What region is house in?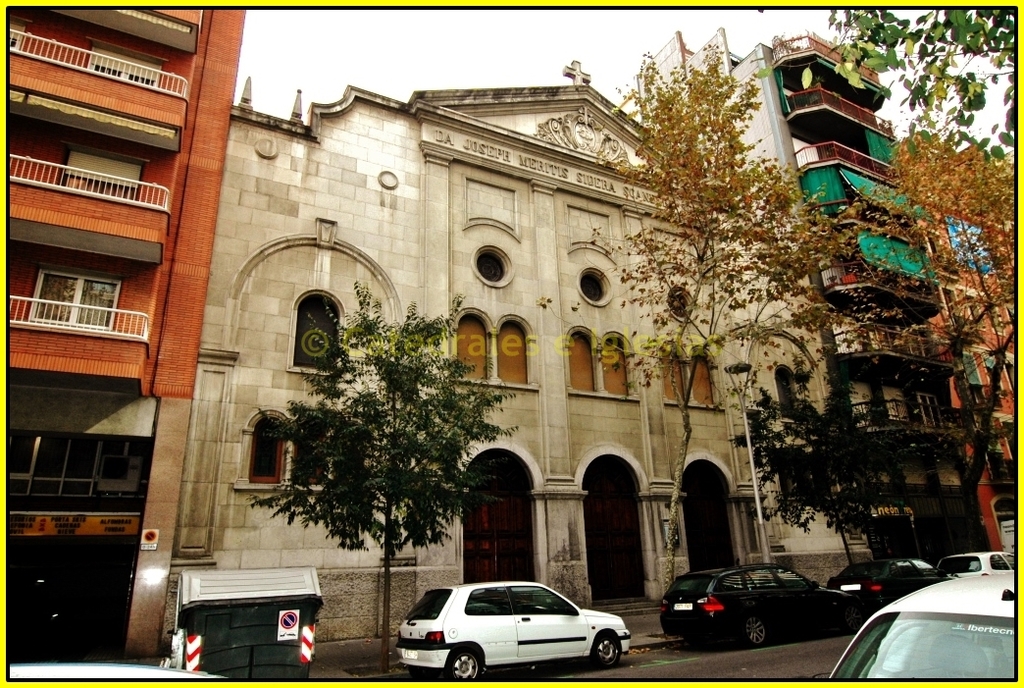
bbox=[4, 0, 248, 665].
